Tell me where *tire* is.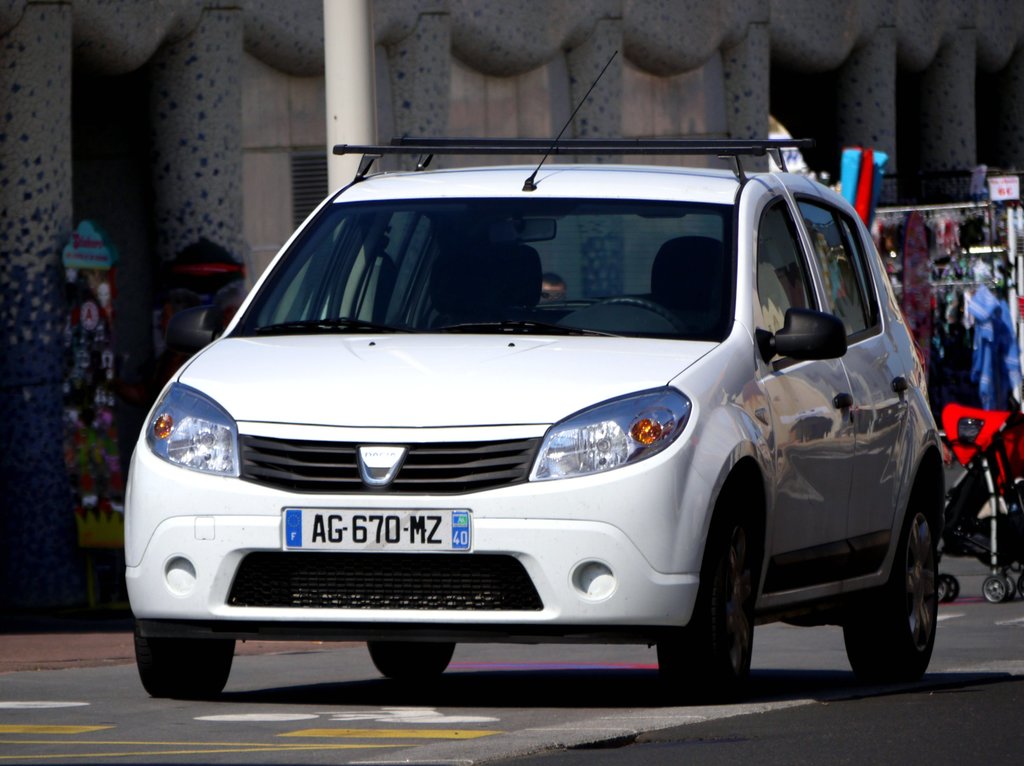
*tire* is at (left=938, top=573, right=947, bottom=596).
